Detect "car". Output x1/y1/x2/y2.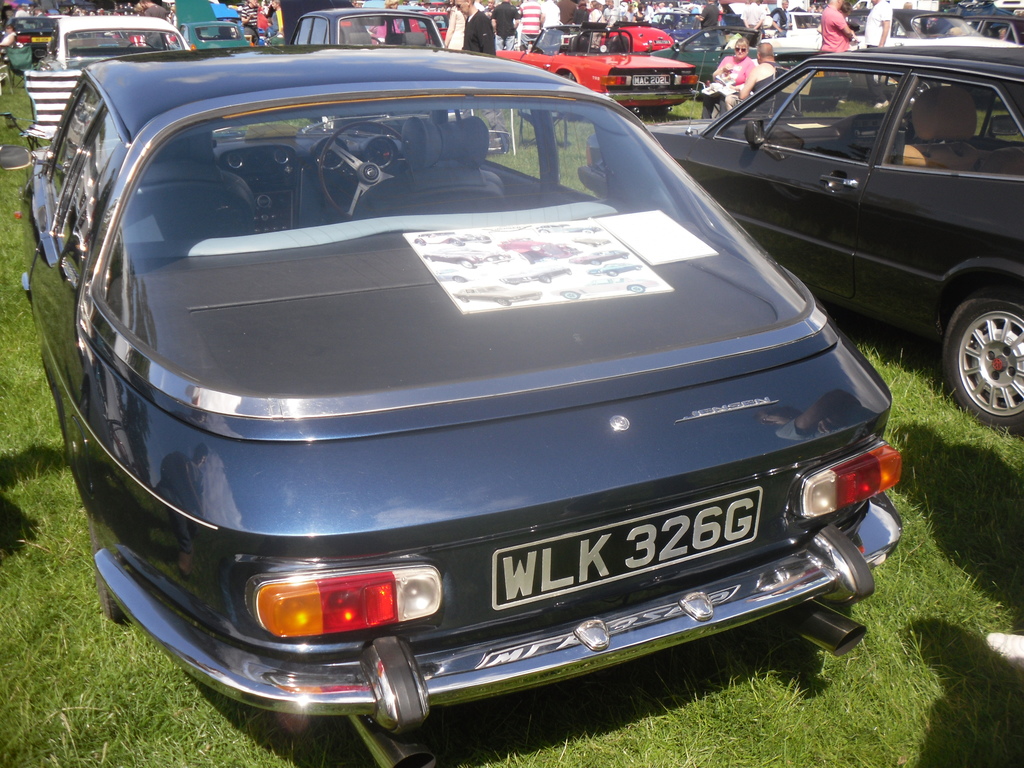
10/13/70/53.
